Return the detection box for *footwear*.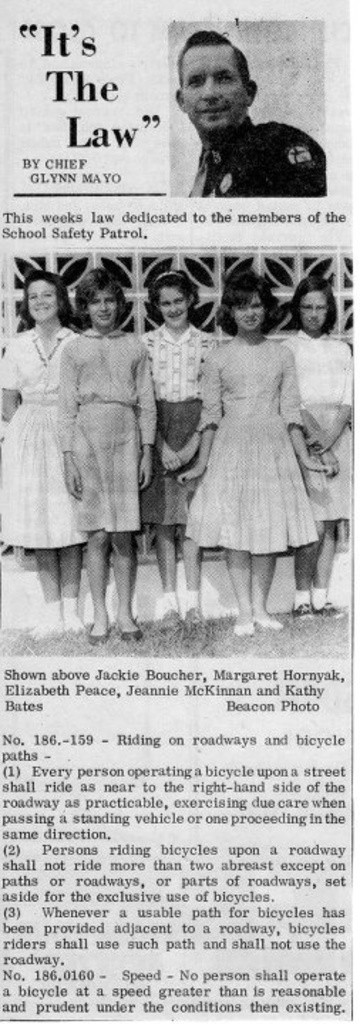
region(161, 612, 184, 637).
